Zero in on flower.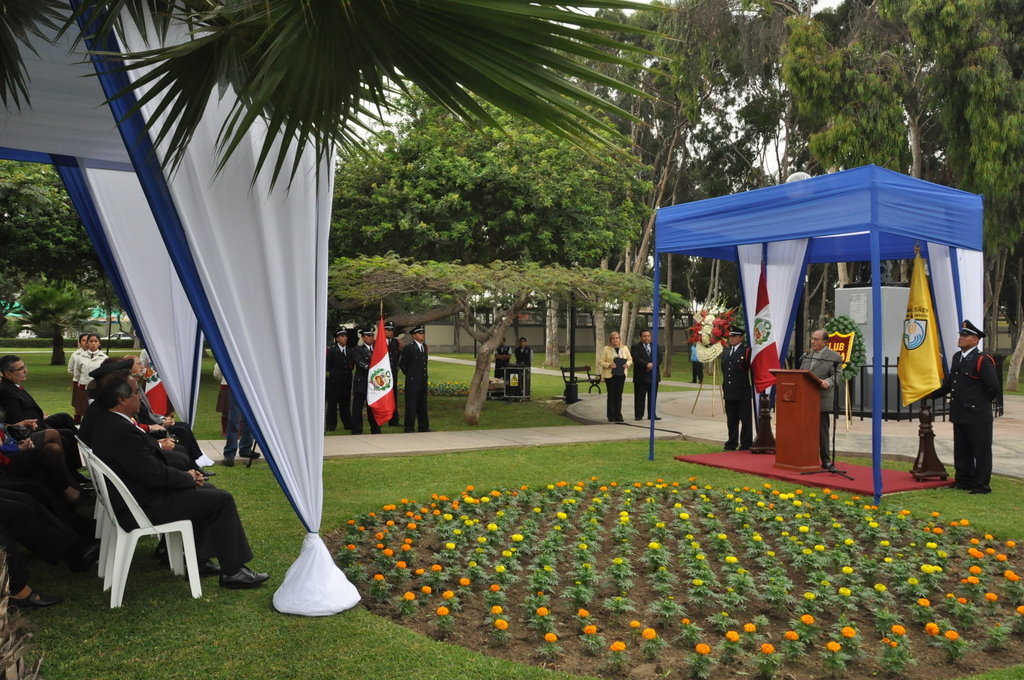
Zeroed in: 770/489/779/495.
